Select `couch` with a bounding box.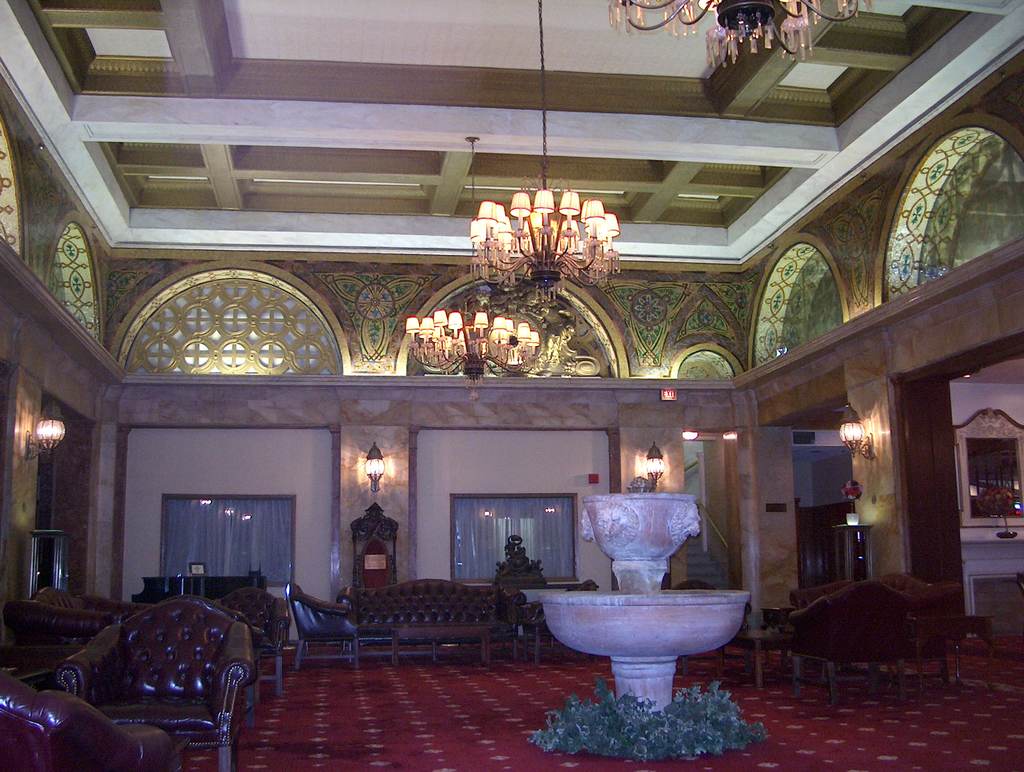
x1=4, y1=587, x2=152, y2=641.
